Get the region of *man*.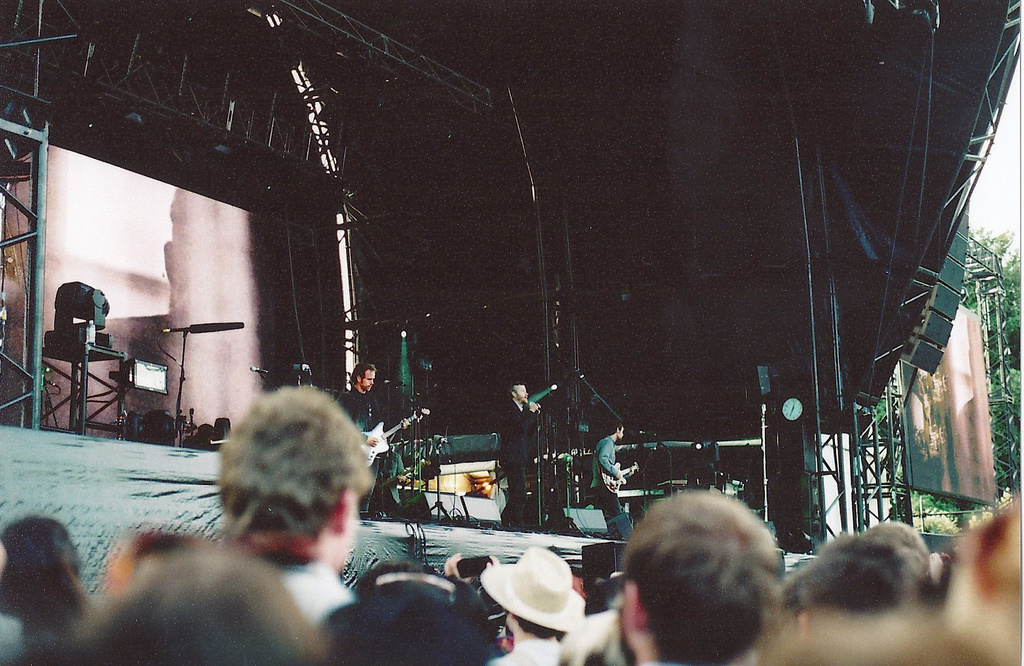
bbox=[153, 406, 417, 625].
